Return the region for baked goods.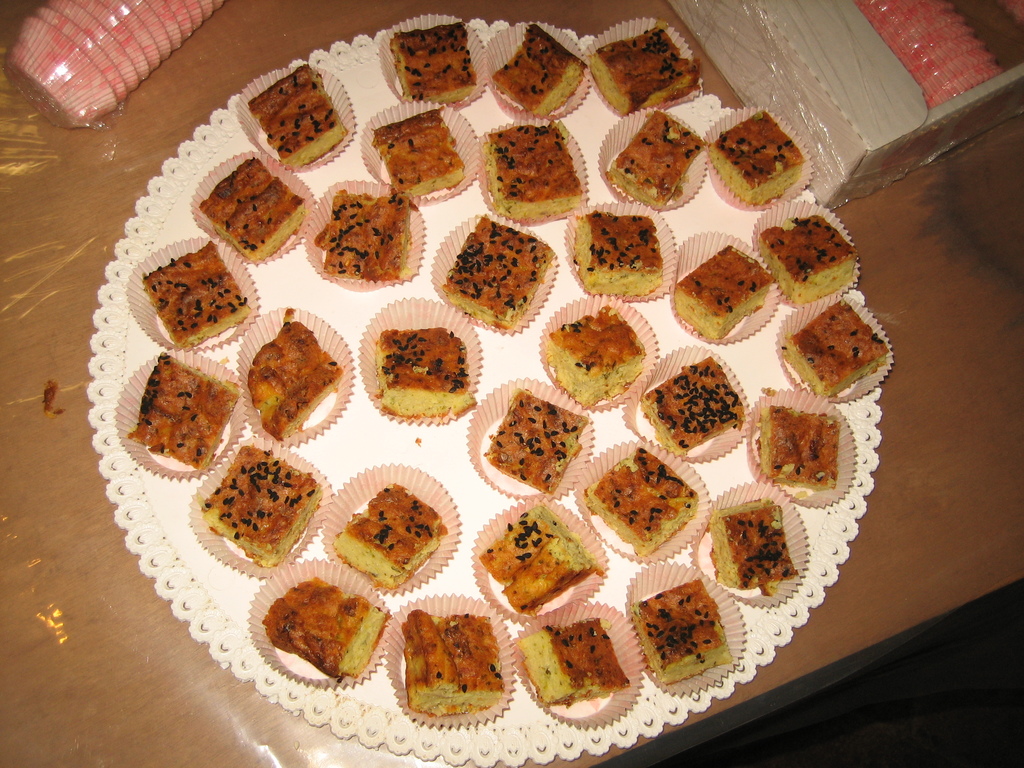
(372,107,463,195).
